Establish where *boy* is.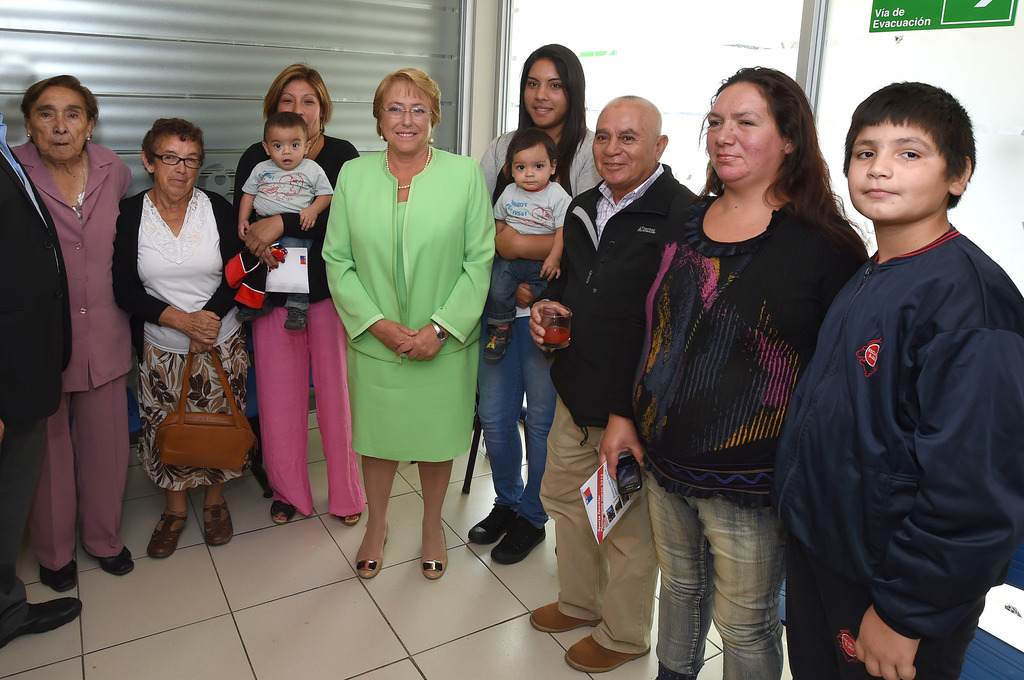
Established at l=474, t=128, r=575, b=333.
